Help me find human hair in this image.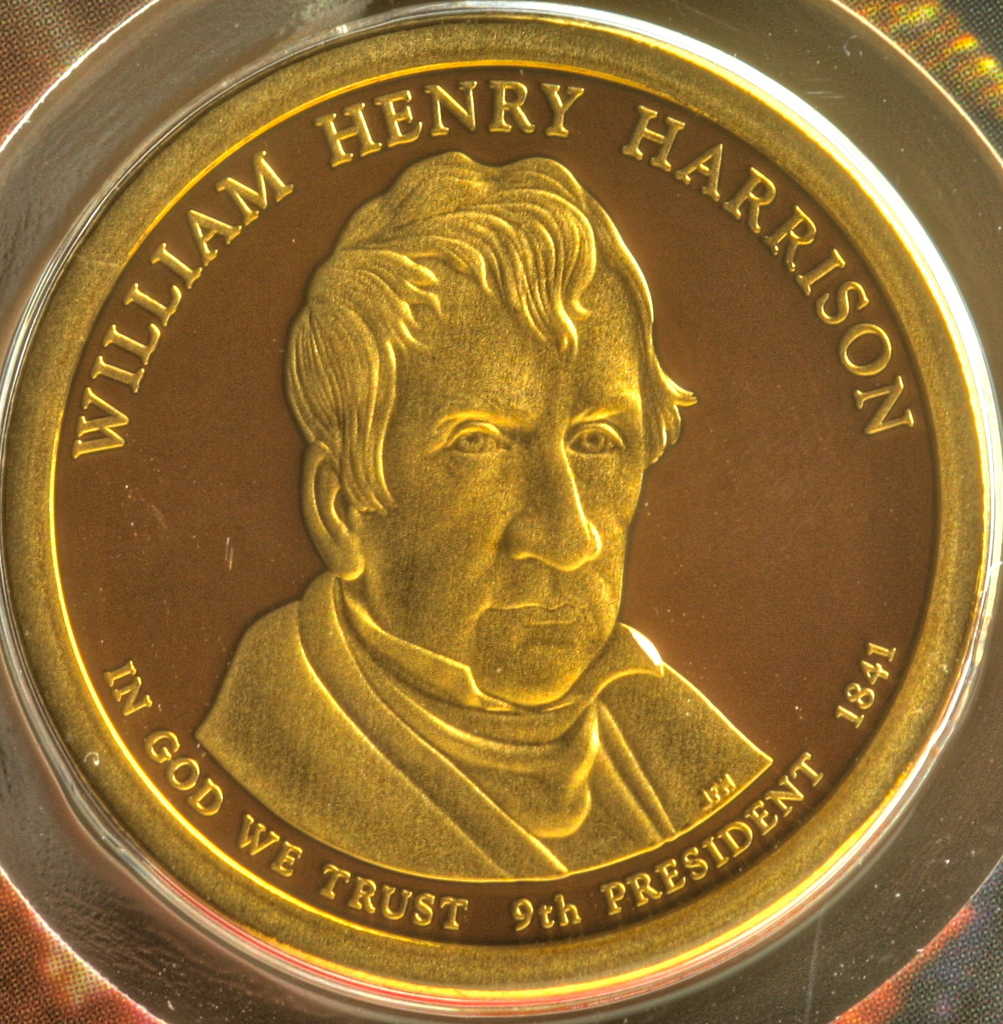
Found it: l=313, t=164, r=663, b=554.
